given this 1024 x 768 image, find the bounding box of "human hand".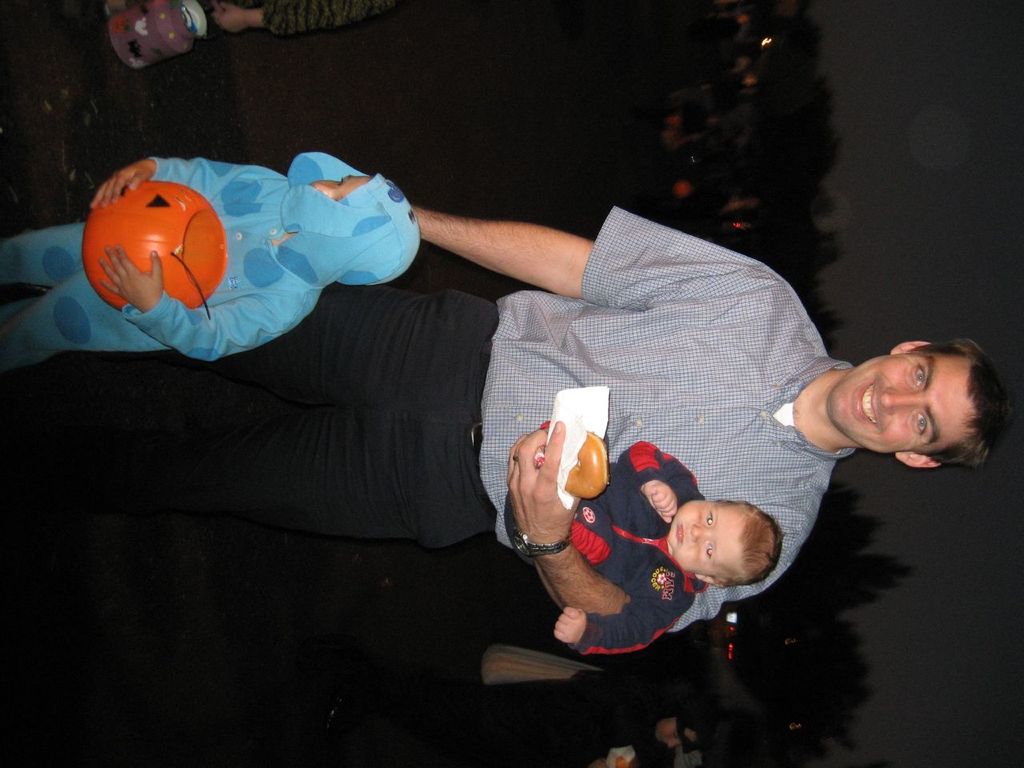
515,427,582,564.
